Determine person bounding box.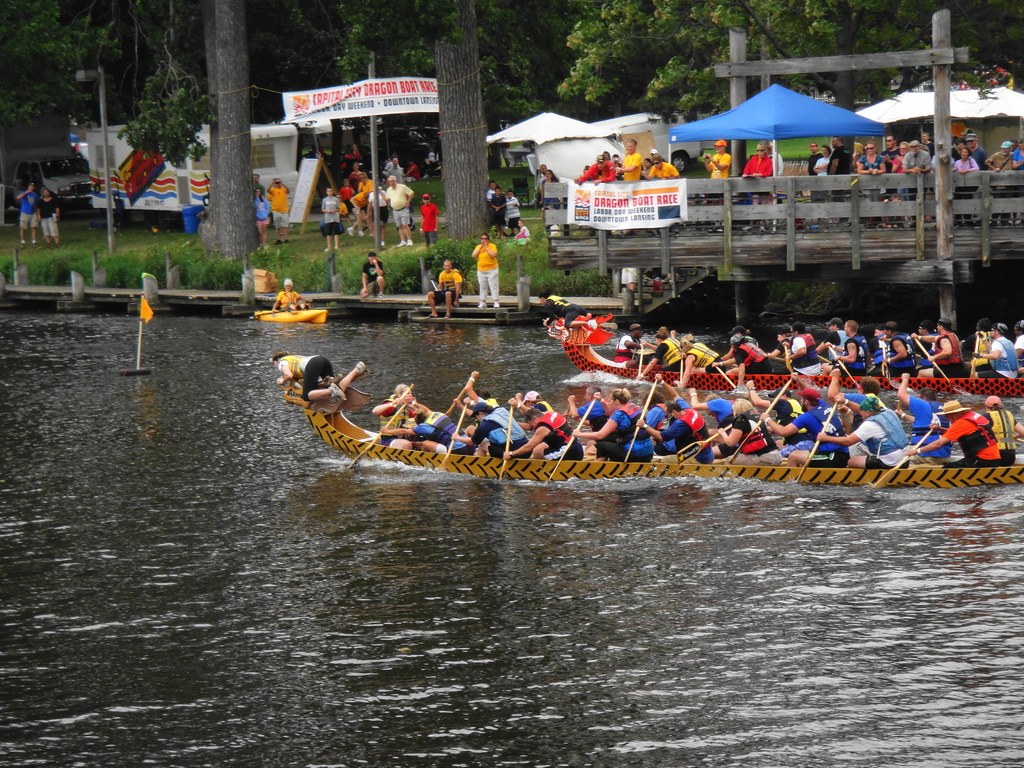
Determined: left=741, top=377, right=801, bottom=428.
